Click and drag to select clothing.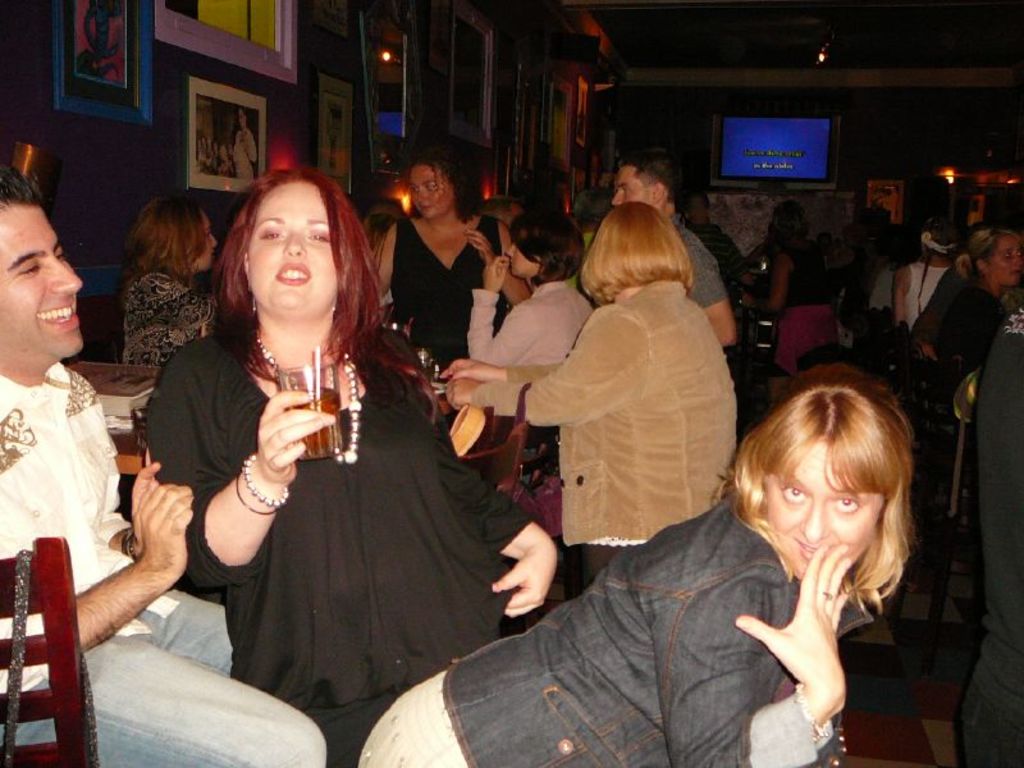
Selection: {"x1": 972, "y1": 276, "x2": 1023, "y2": 767}.
